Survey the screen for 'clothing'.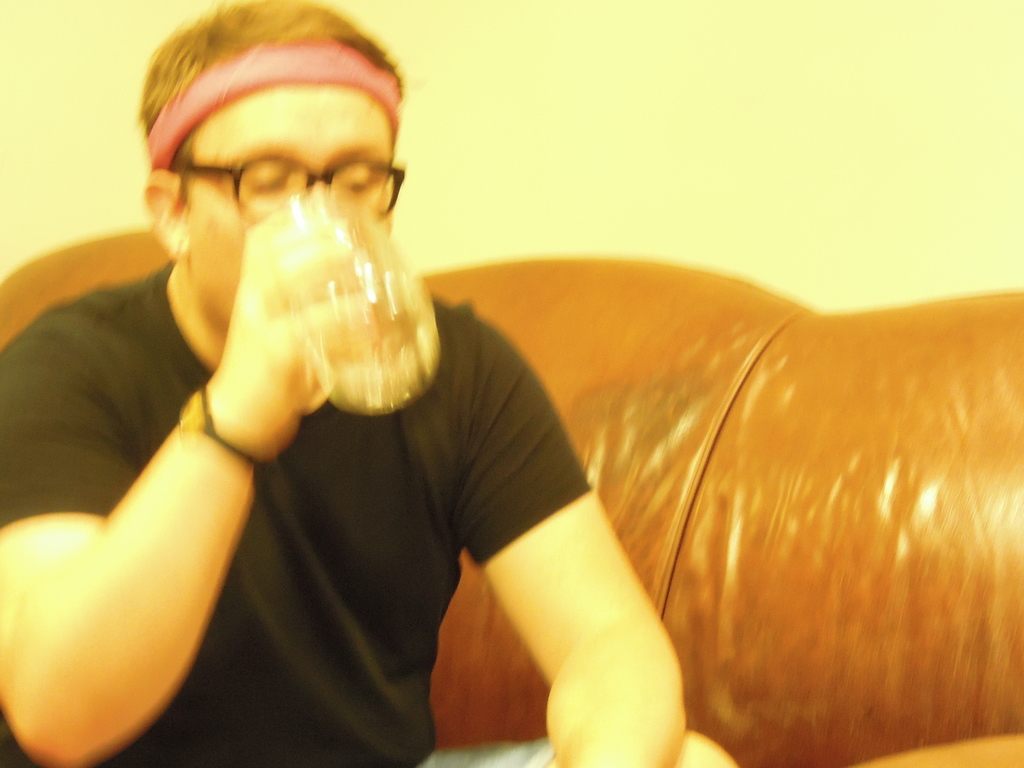
Survey found: 0:255:596:767.
